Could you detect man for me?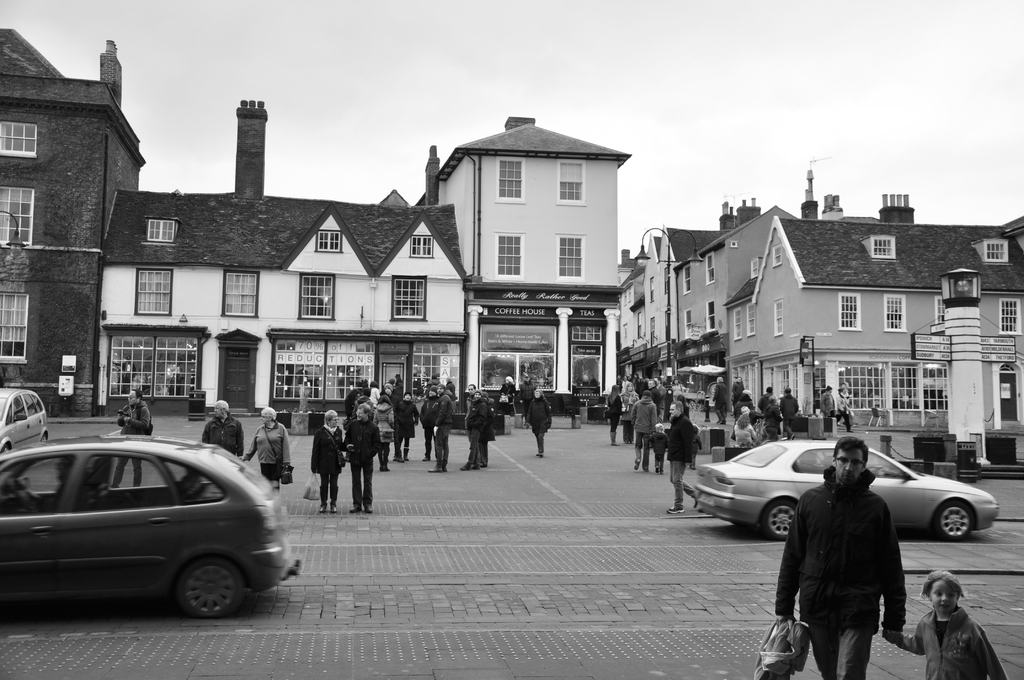
Detection result: x1=724 y1=409 x2=761 y2=469.
